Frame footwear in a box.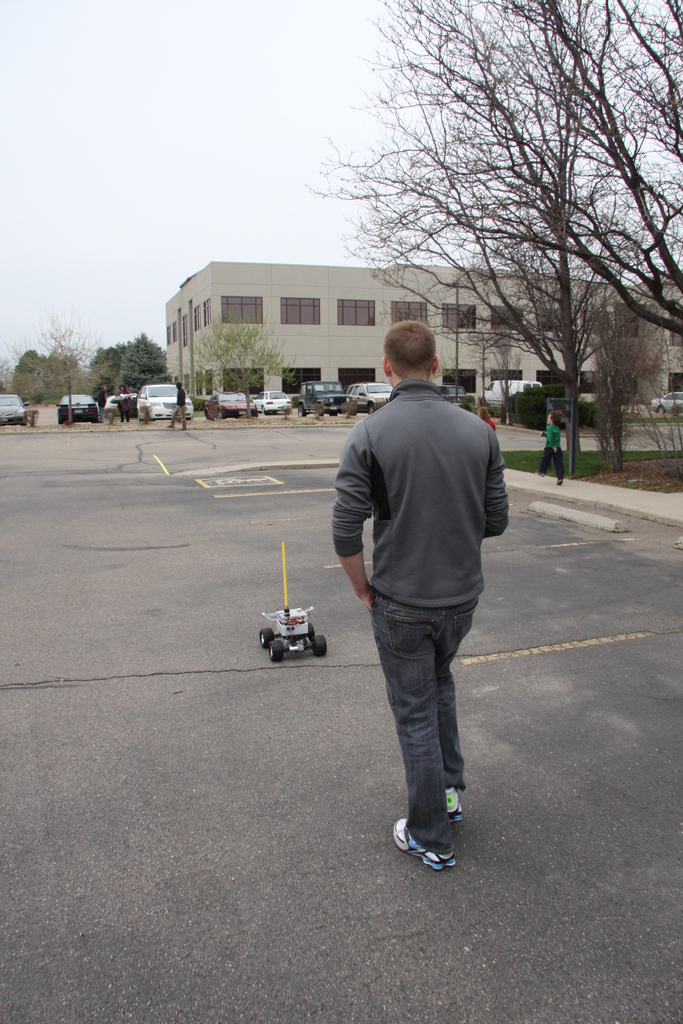
449, 784, 462, 826.
